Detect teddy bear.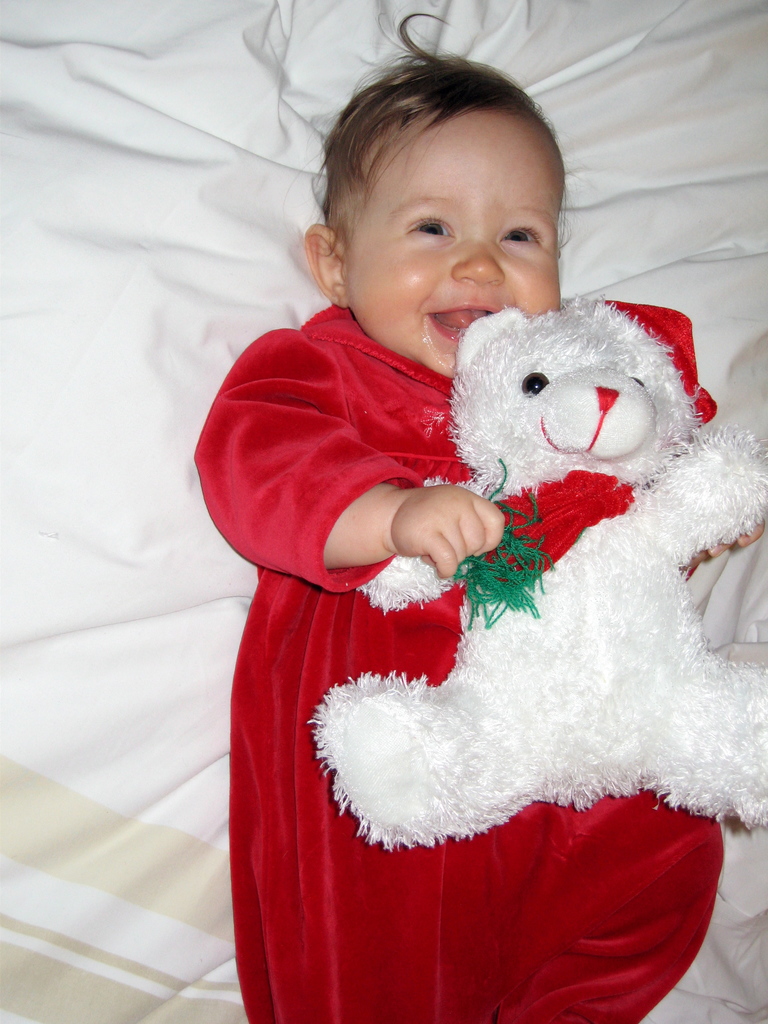
Detected at 303:291:767:851.
